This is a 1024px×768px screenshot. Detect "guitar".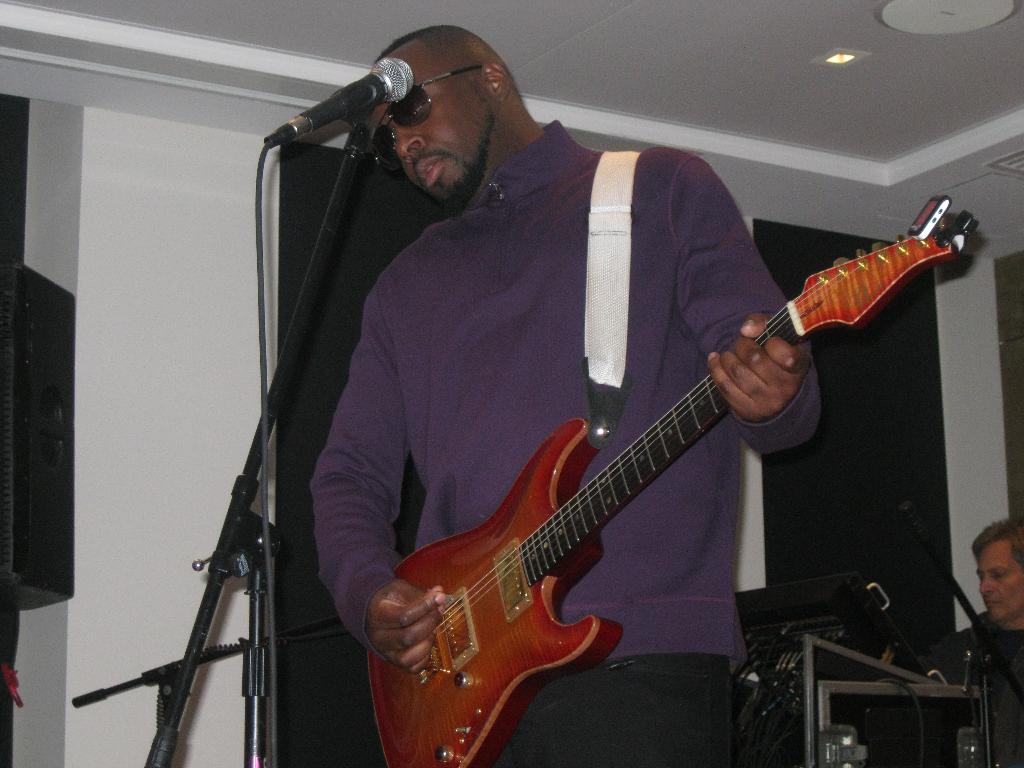
(305,161,949,747).
